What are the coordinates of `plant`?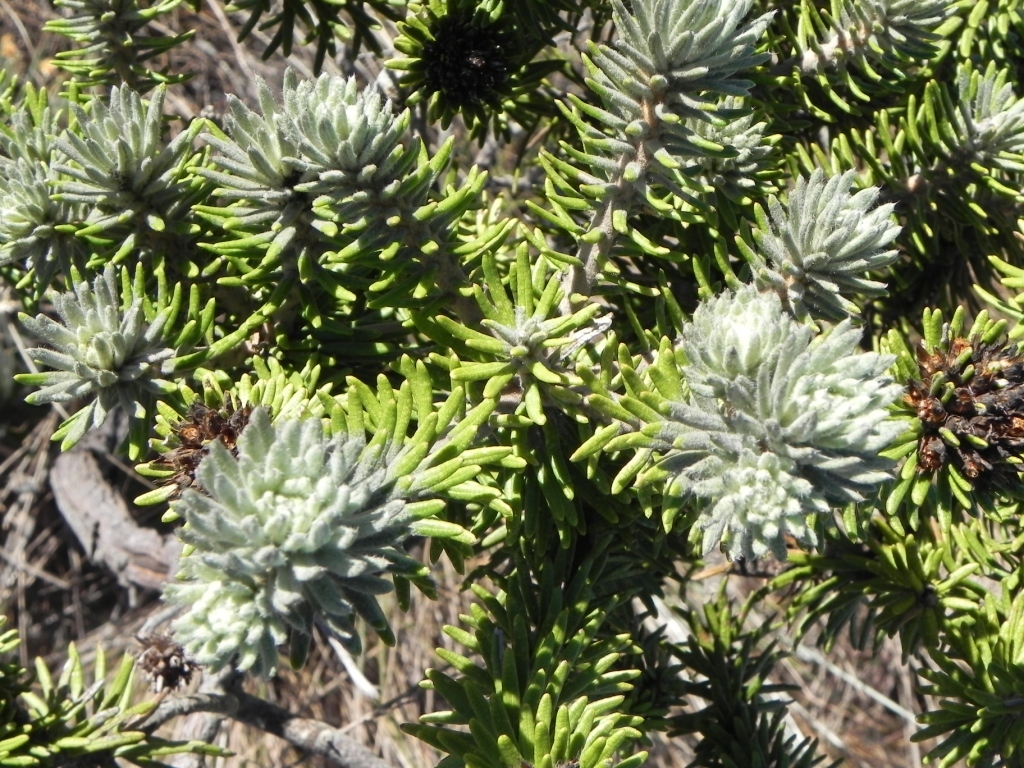
{"x1": 250, "y1": 241, "x2": 632, "y2": 554}.
